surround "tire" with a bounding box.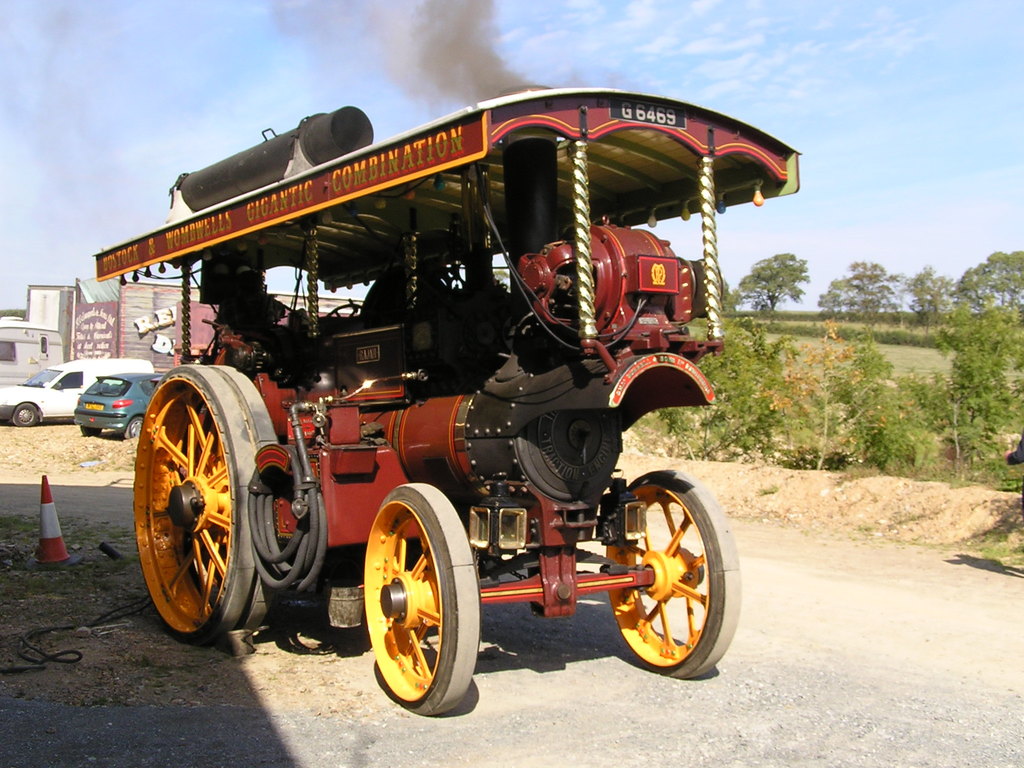
(129,415,146,440).
